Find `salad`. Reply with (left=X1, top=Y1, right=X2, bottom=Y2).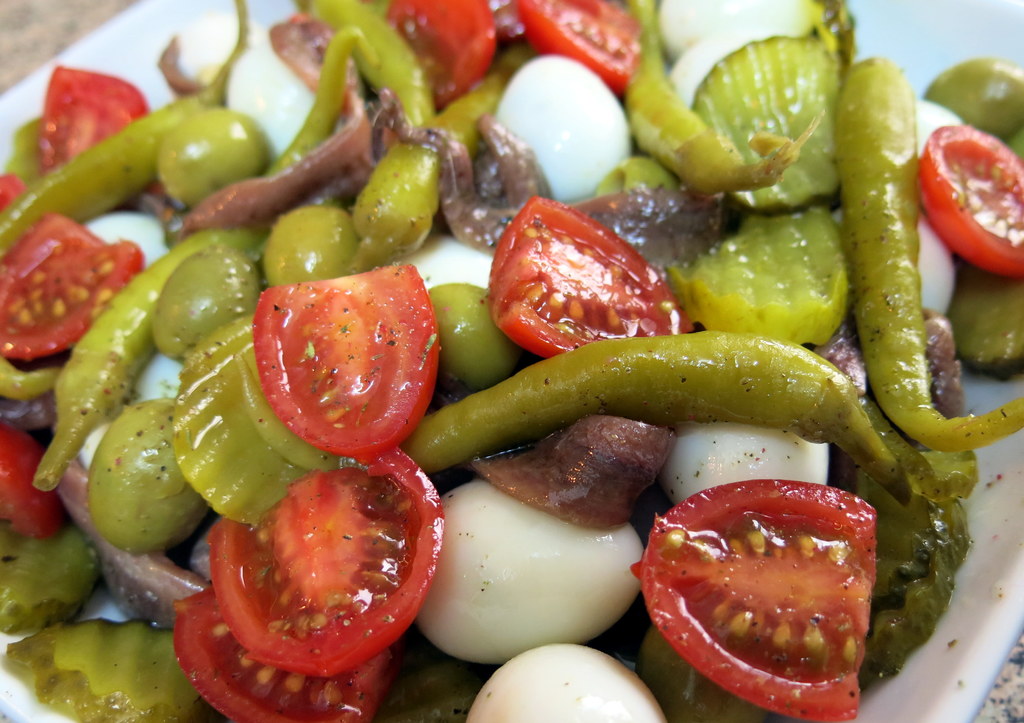
(left=0, top=0, right=1023, bottom=722).
